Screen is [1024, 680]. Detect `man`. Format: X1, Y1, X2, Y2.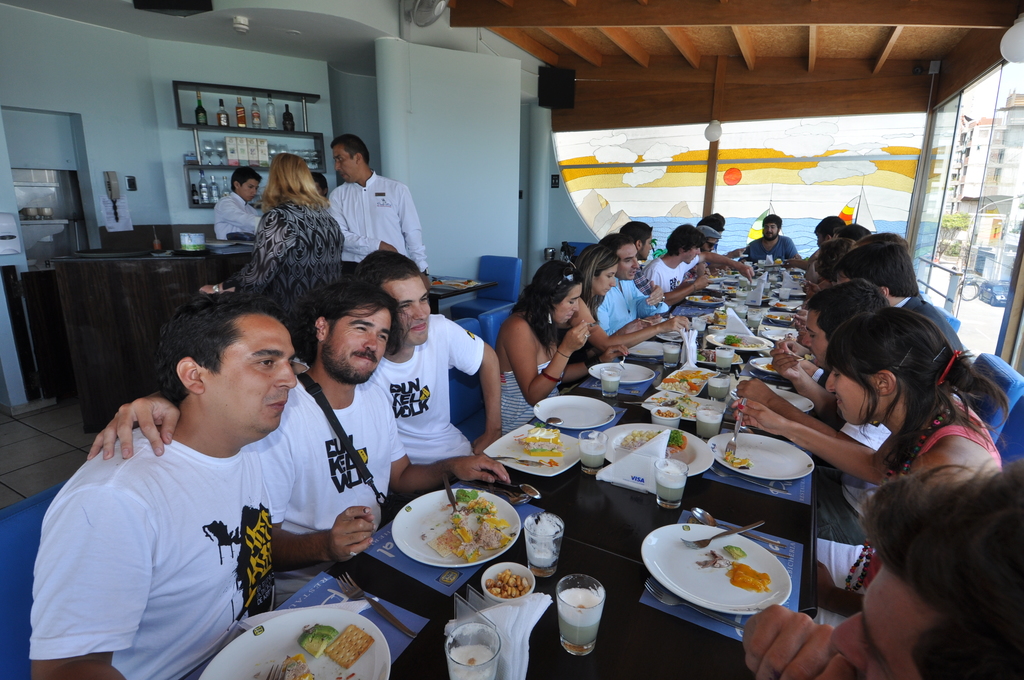
741, 213, 805, 267.
